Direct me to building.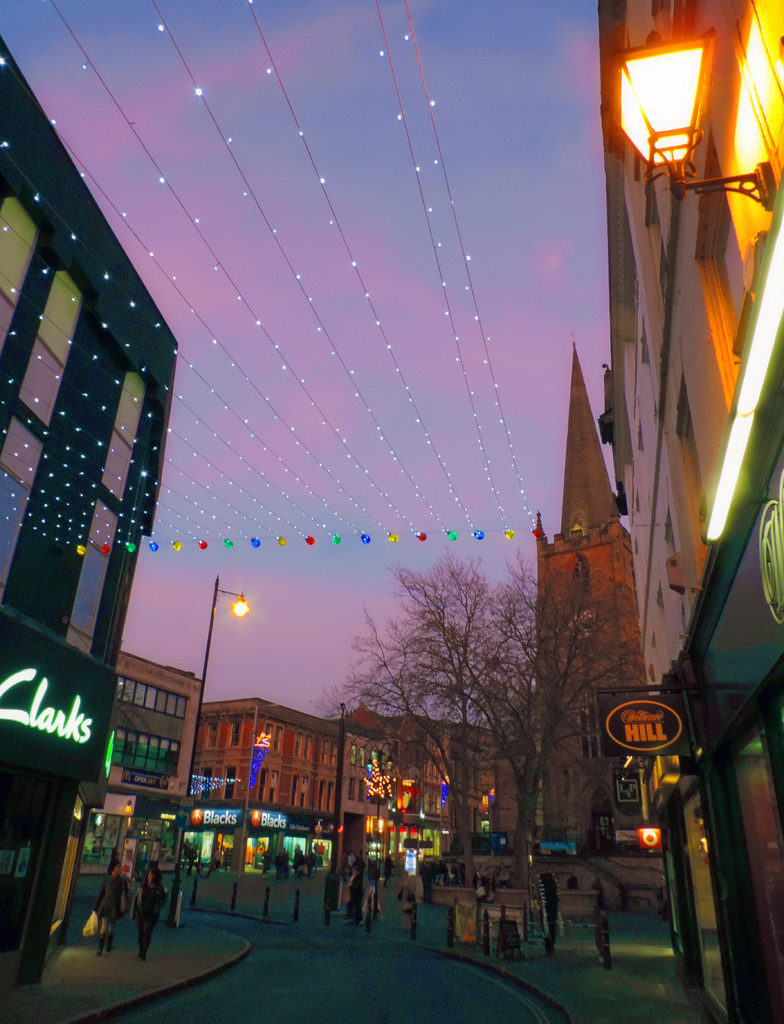
Direction: 0, 38, 181, 972.
